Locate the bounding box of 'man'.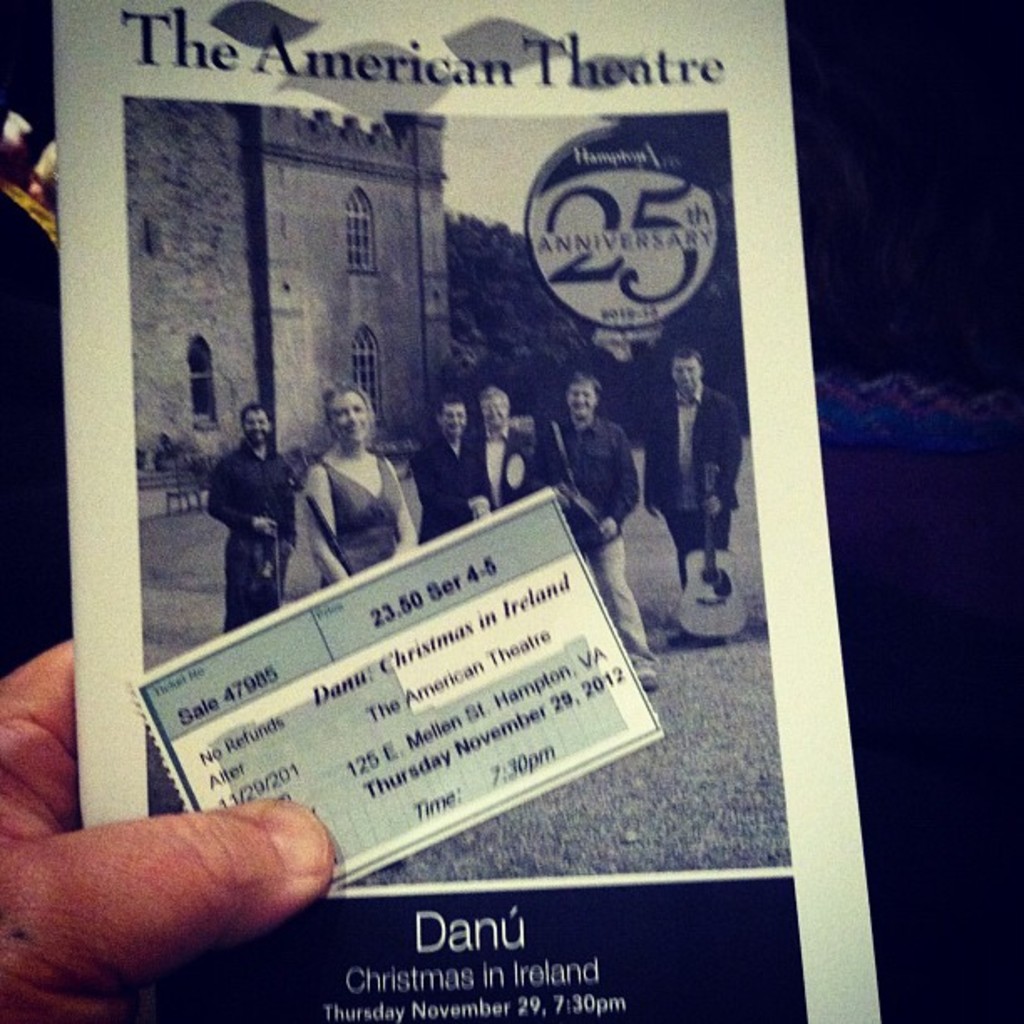
Bounding box: rect(472, 387, 539, 512).
